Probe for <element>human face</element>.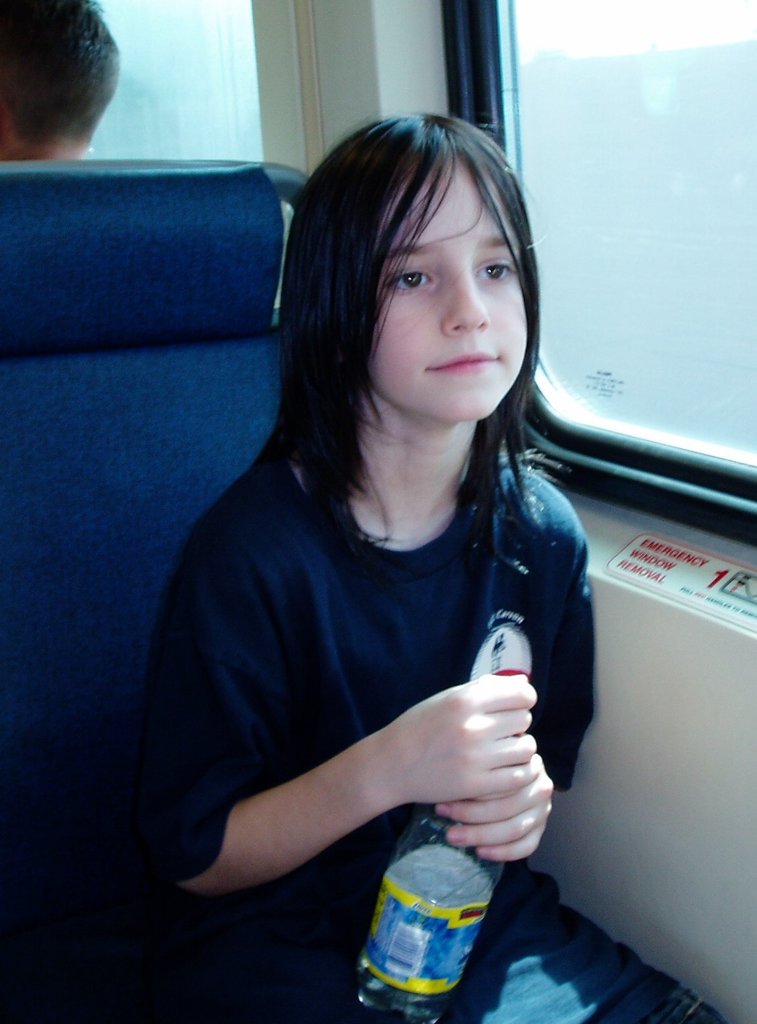
Probe result: bbox=[350, 172, 534, 426].
